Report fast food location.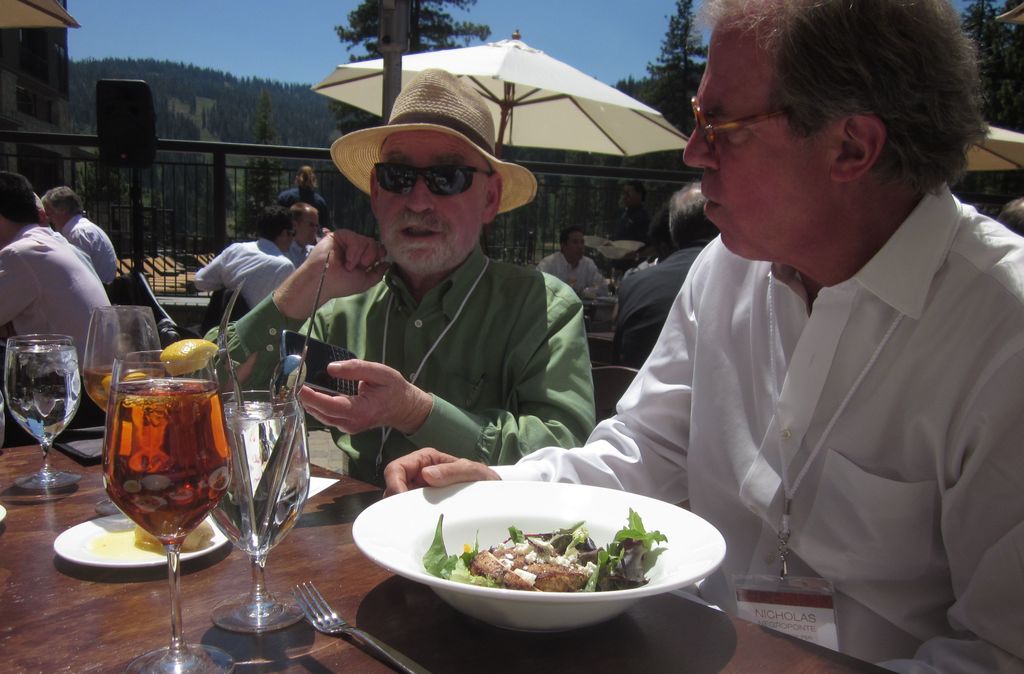
Report: (396,488,682,629).
